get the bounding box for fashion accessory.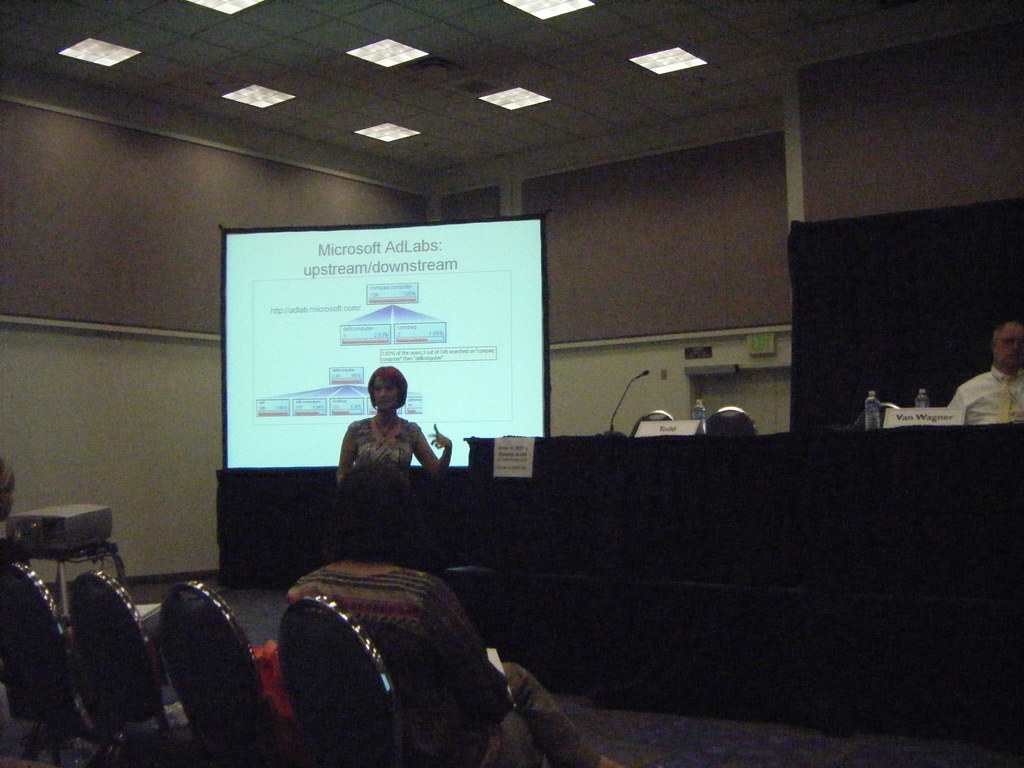
x1=369, y1=412, x2=403, y2=445.
